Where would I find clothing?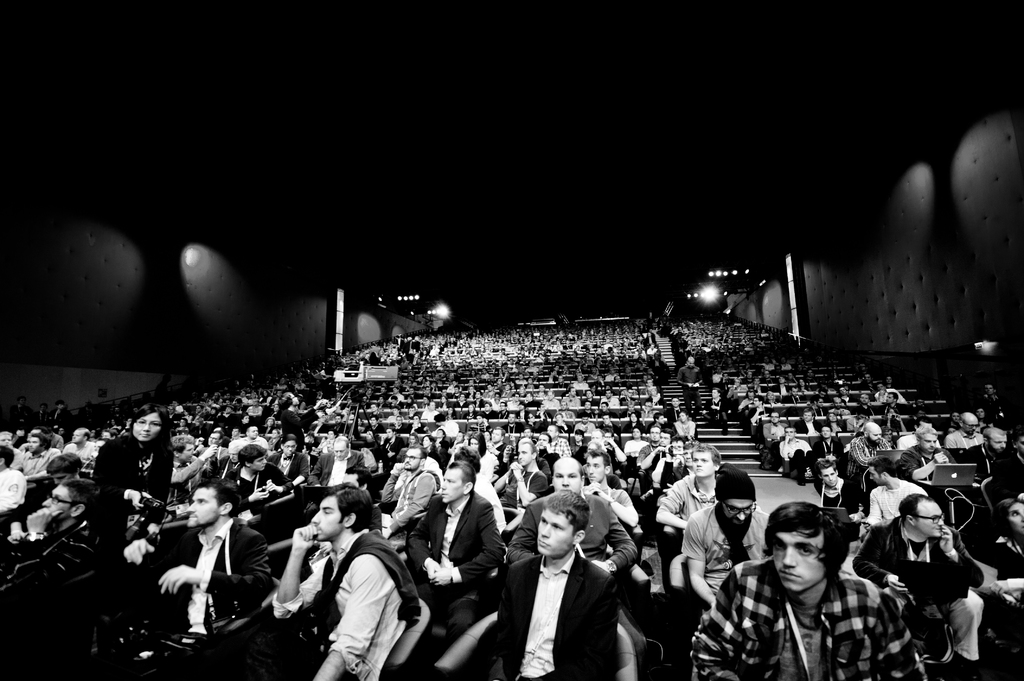
At crop(659, 473, 723, 524).
